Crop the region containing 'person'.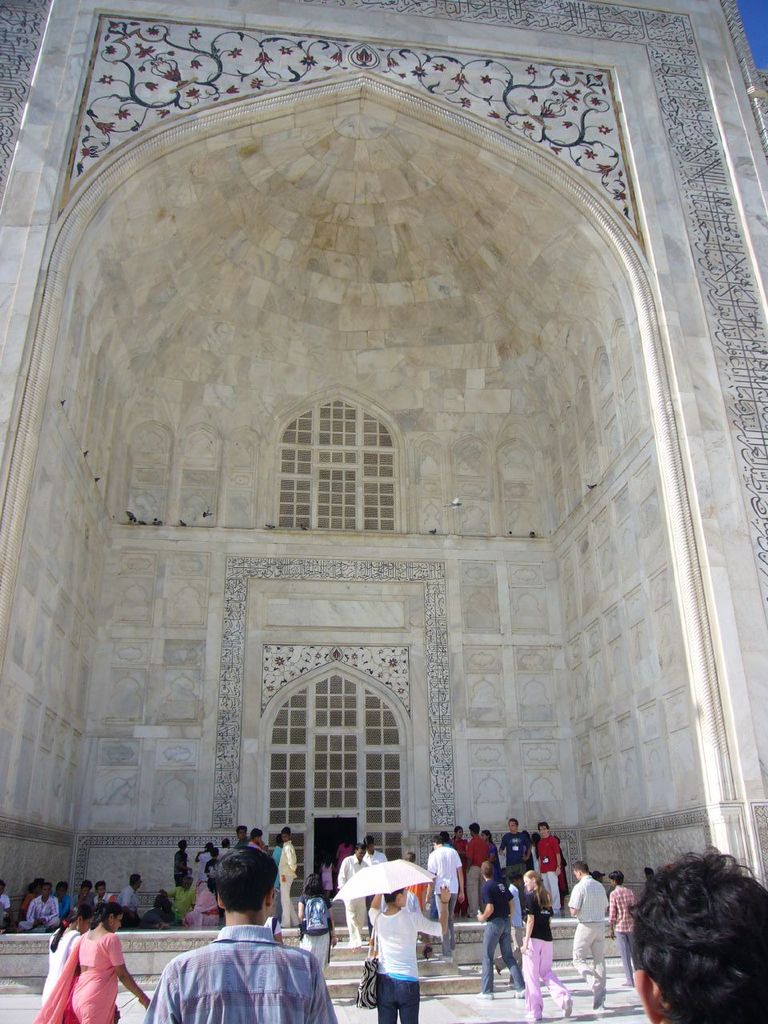
Crop region: box=[147, 839, 346, 1022].
